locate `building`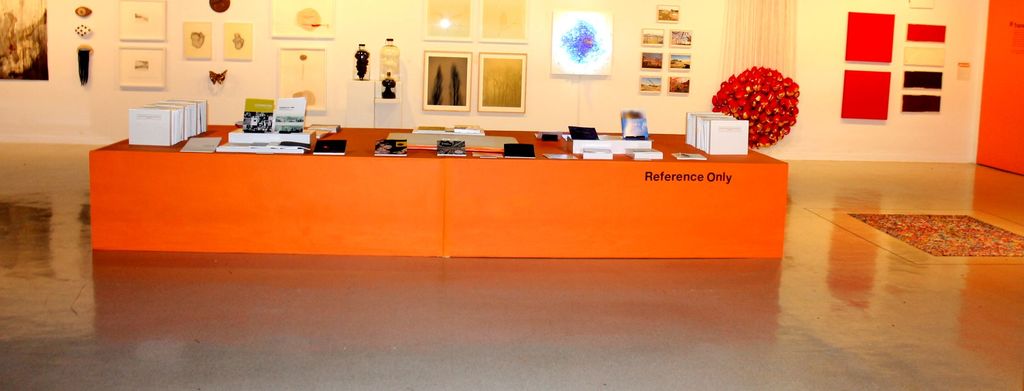
(0,0,1023,390)
